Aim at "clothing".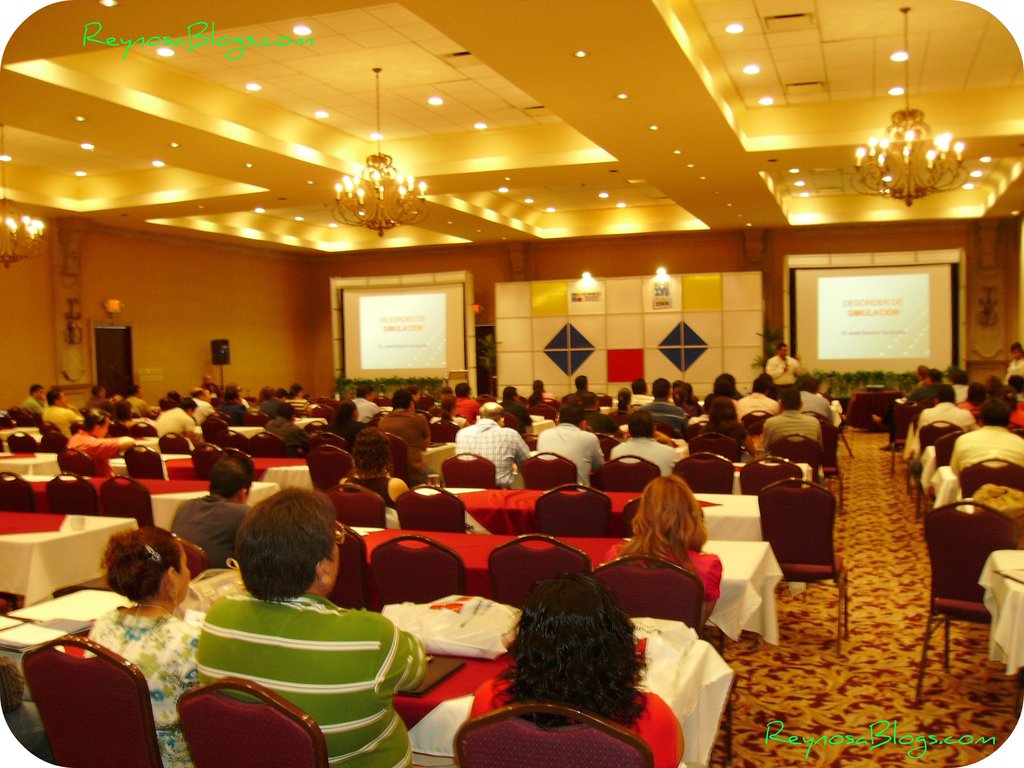
Aimed at Rect(345, 477, 392, 506).
